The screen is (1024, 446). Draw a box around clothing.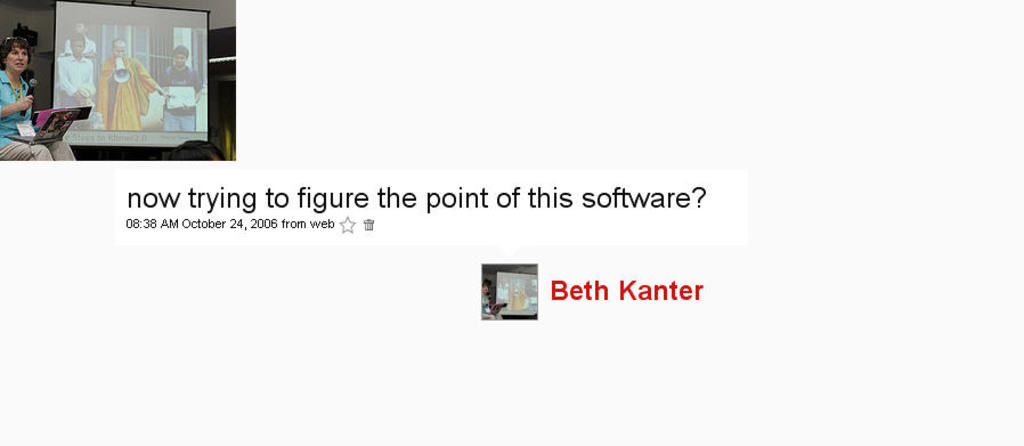
box=[96, 51, 159, 133].
